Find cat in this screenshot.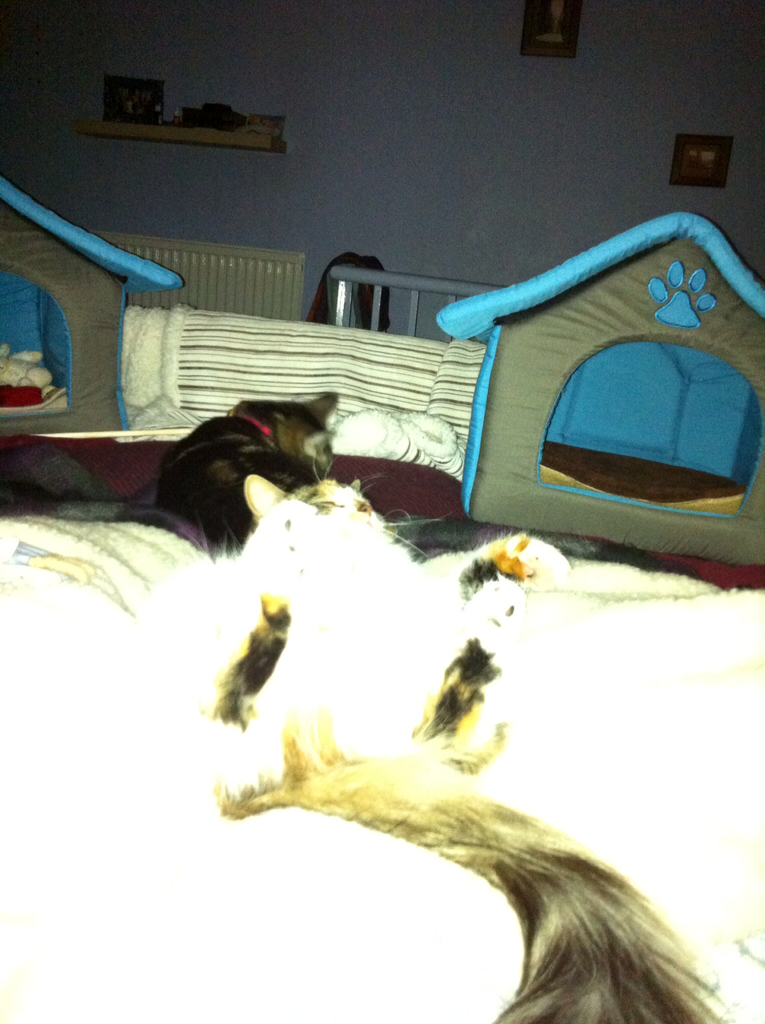
The bounding box for cat is crop(143, 381, 360, 538).
